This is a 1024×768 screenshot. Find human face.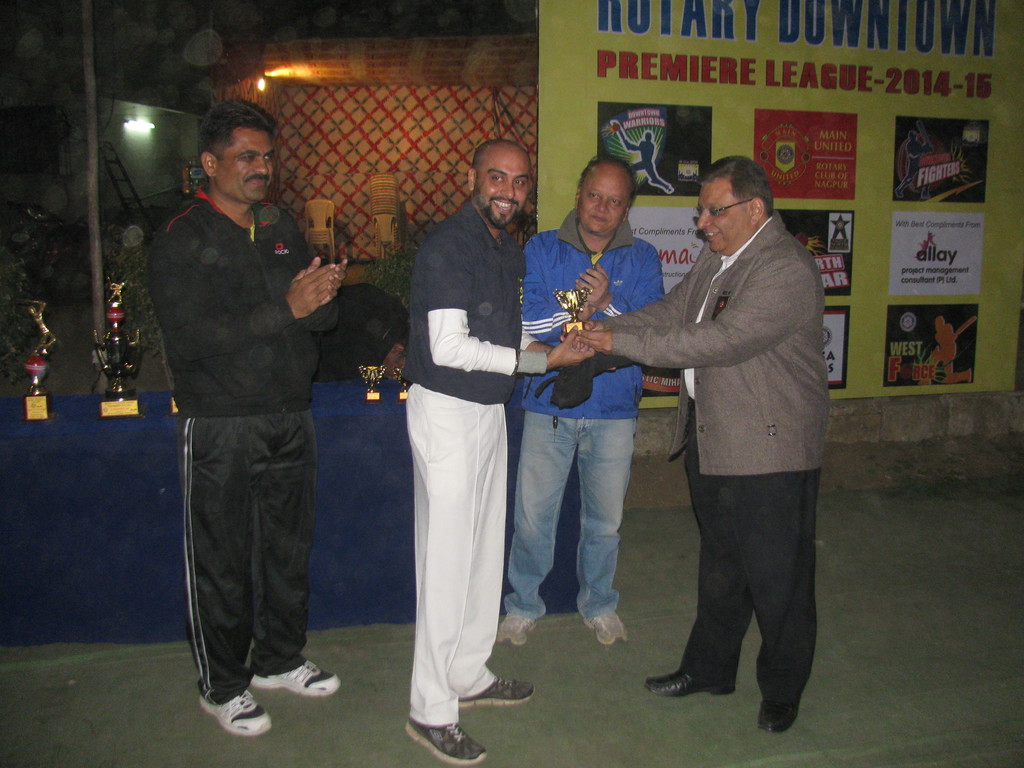
Bounding box: bbox(689, 177, 748, 254).
